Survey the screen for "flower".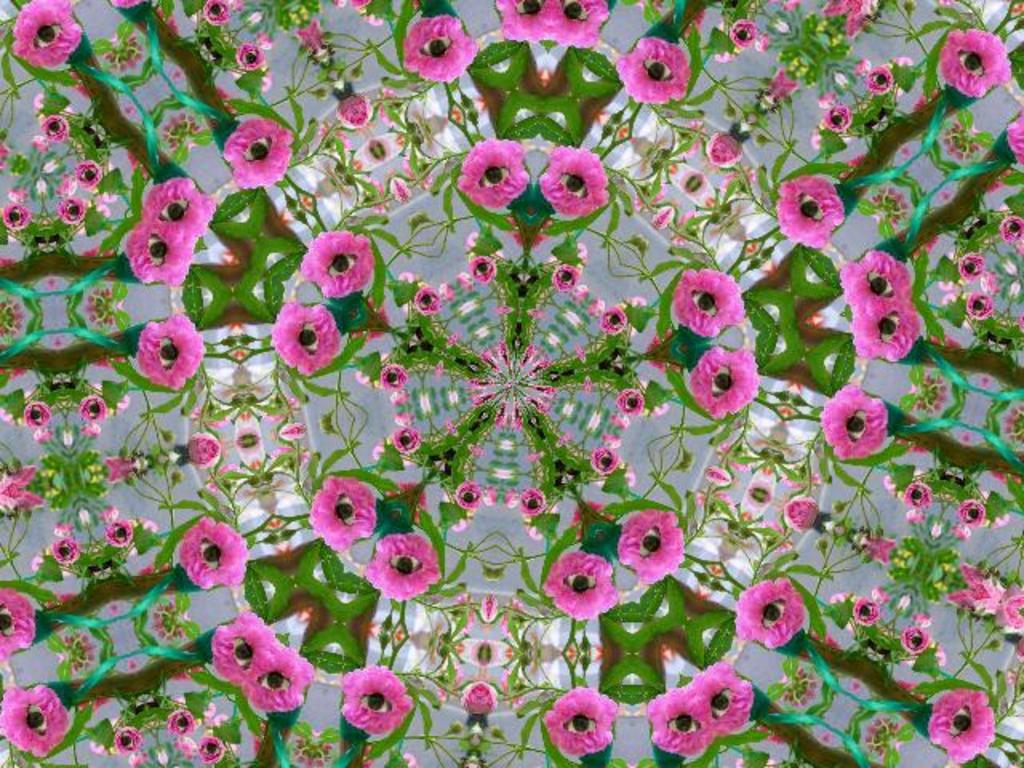
Survey found: [left=0, top=586, right=34, bottom=659].
